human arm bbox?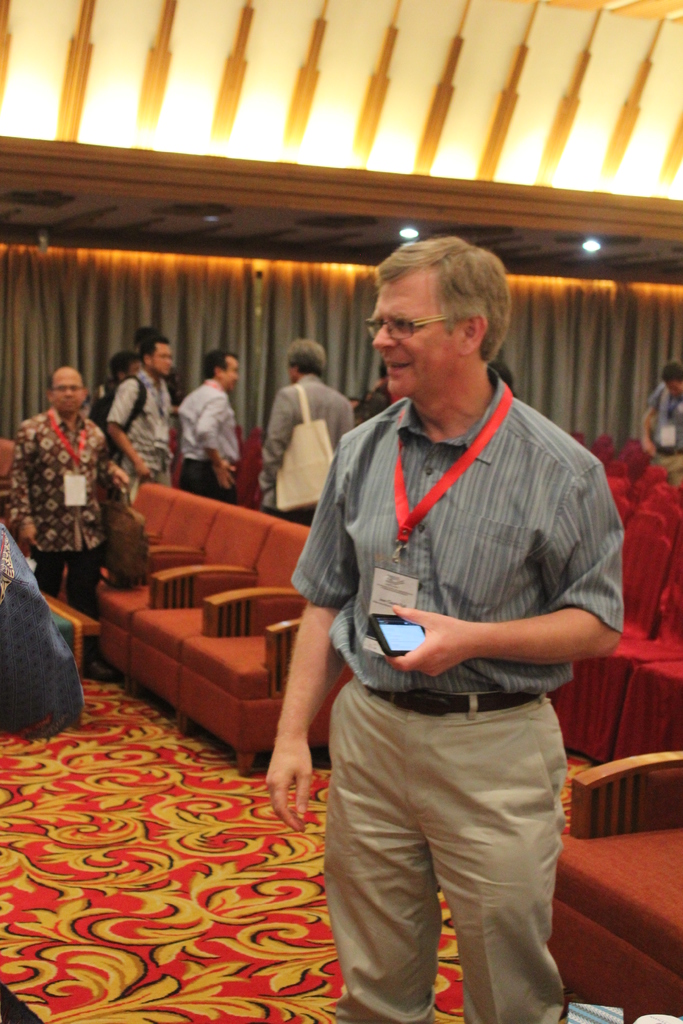
373,593,621,694
